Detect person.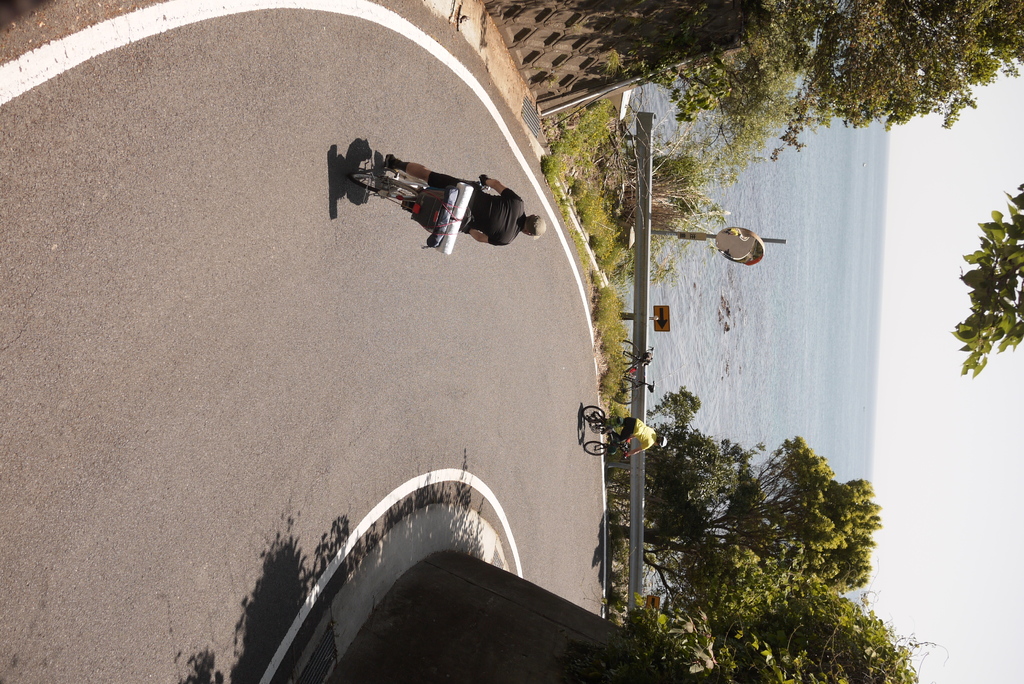
Detected at {"x1": 381, "y1": 161, "x2": 548, "y2": 252}.
